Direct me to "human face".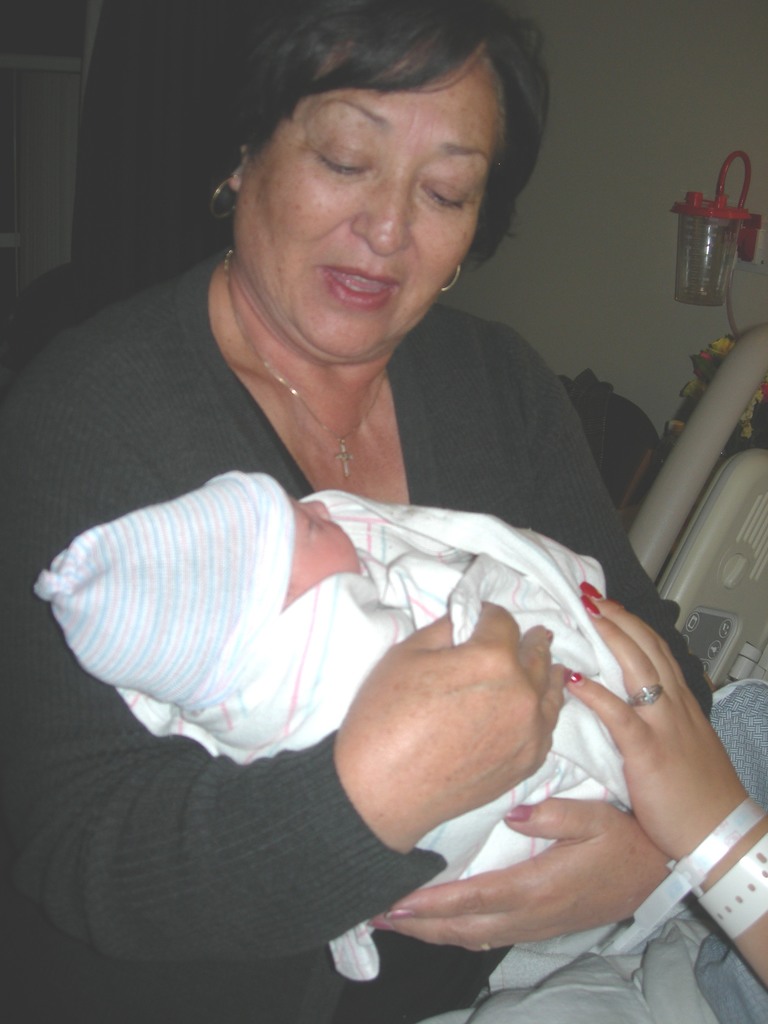
Direction: (221,48,504,361).
